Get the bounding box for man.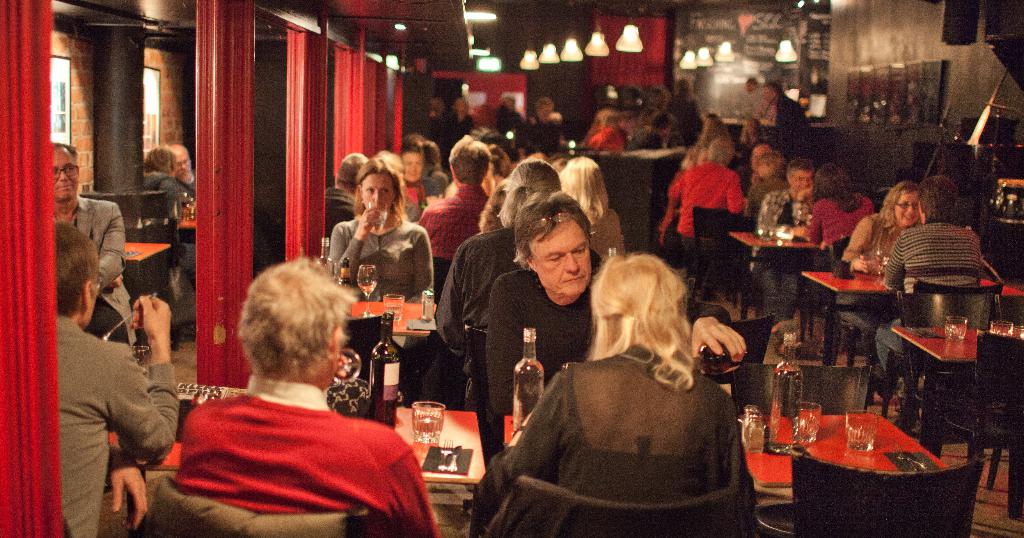
(x1=170, y1=144, x2=196, y2=200).
